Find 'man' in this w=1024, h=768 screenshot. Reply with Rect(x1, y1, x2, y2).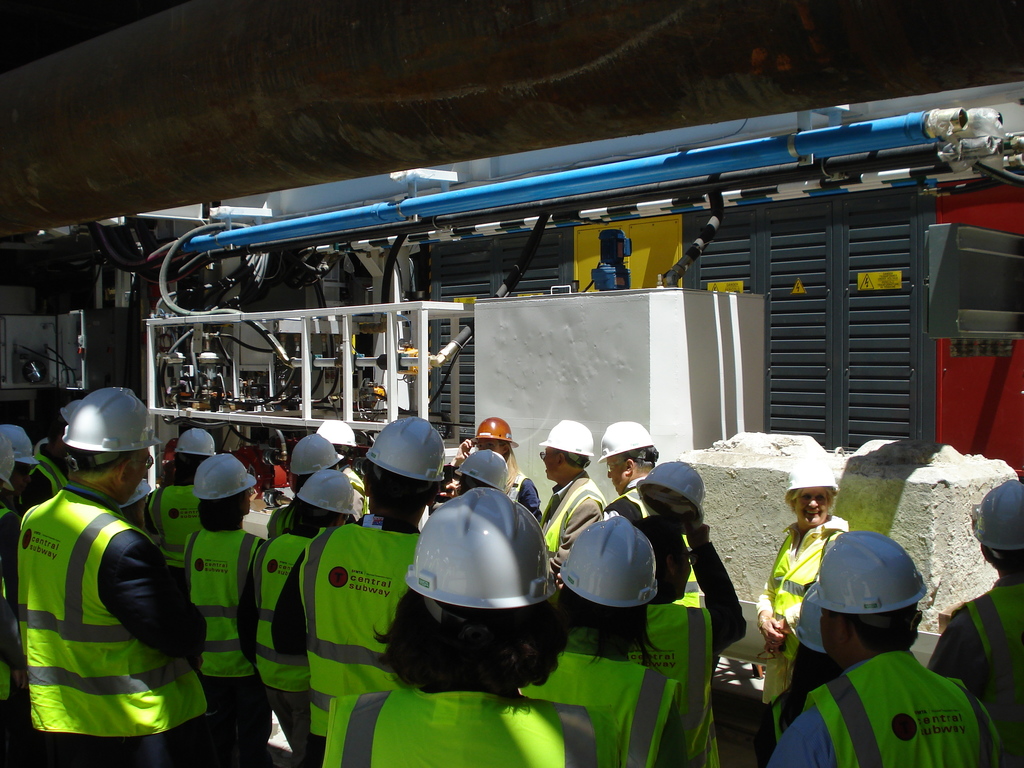
Rect(0, 424, 41, 636).
